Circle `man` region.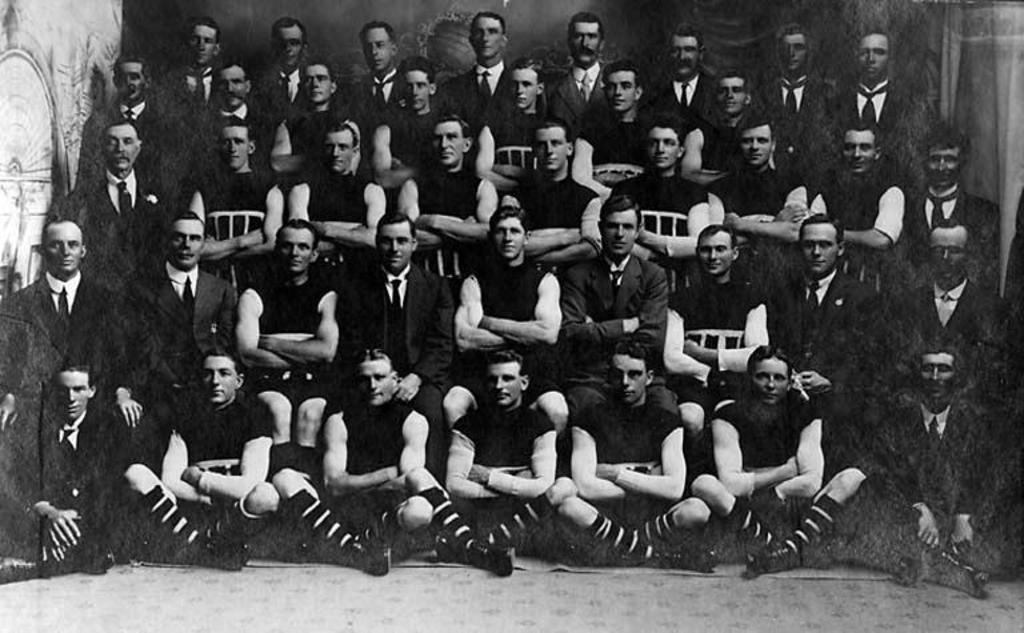
Region: Rect(256, 12, 305, 112).
